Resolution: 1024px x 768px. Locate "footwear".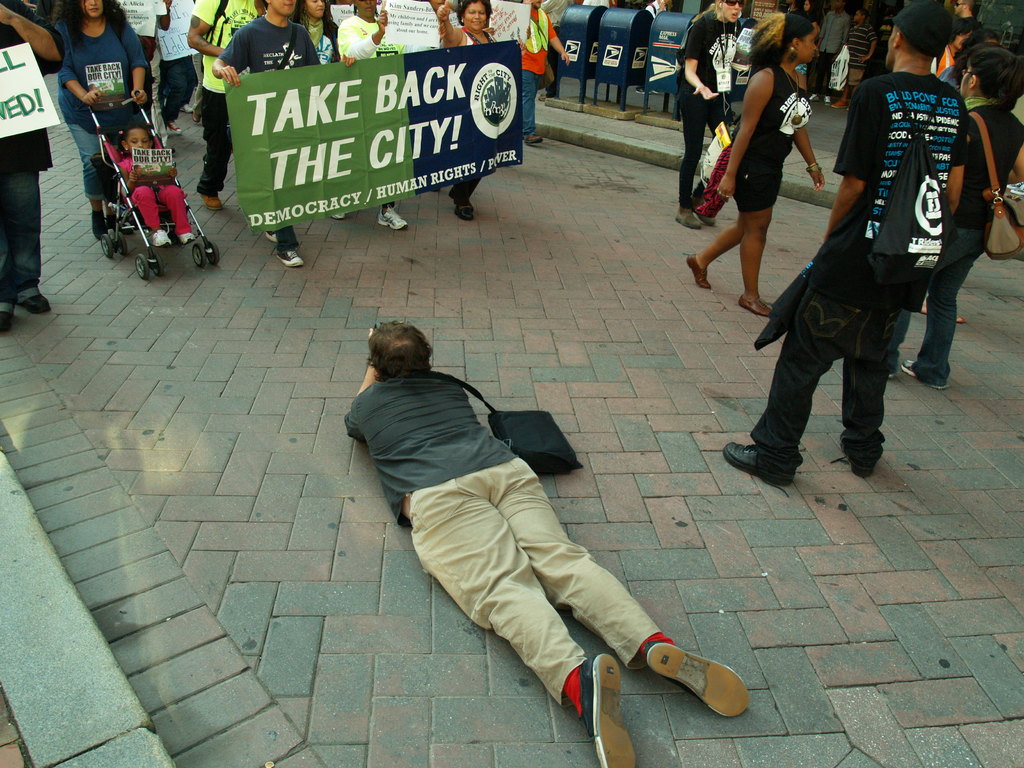
[0,290,31,344].
